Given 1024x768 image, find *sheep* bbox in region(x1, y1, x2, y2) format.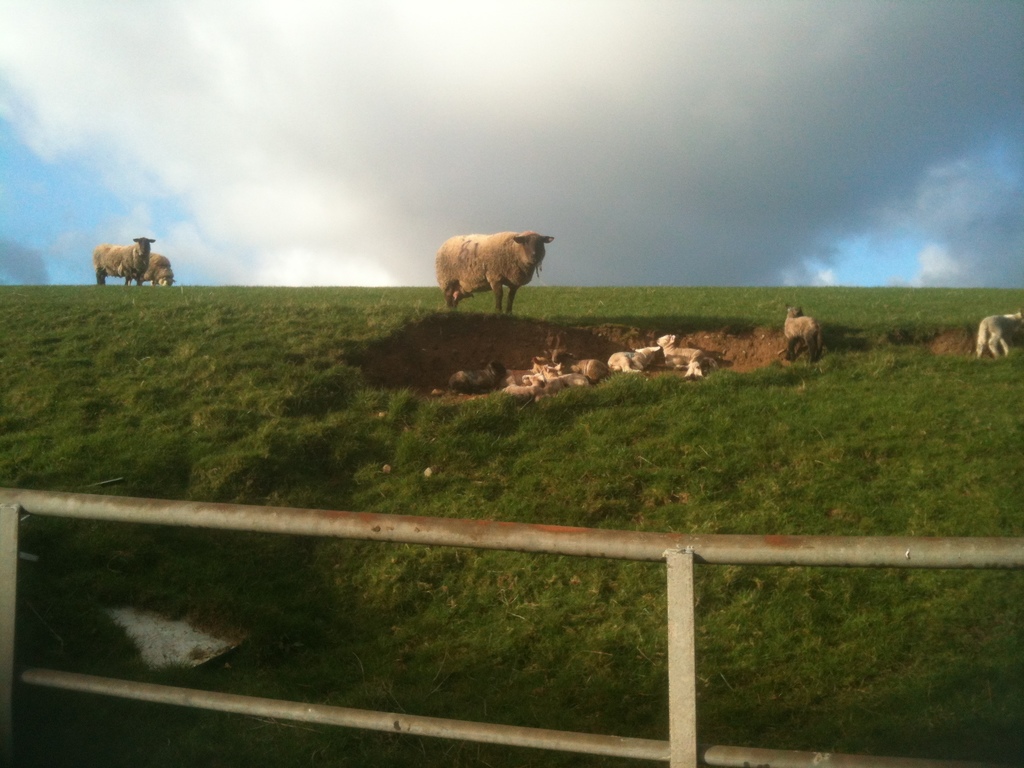
region(977, 310, 1023, 360).
